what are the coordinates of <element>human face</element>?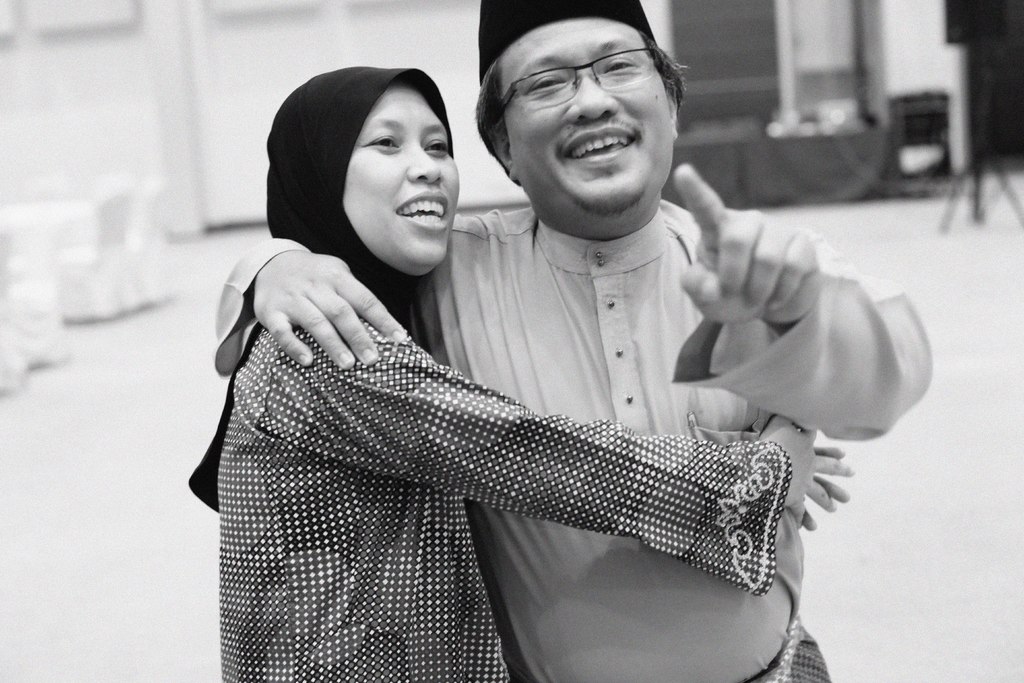
(left=343, top=81, right=460, bottom=272).
